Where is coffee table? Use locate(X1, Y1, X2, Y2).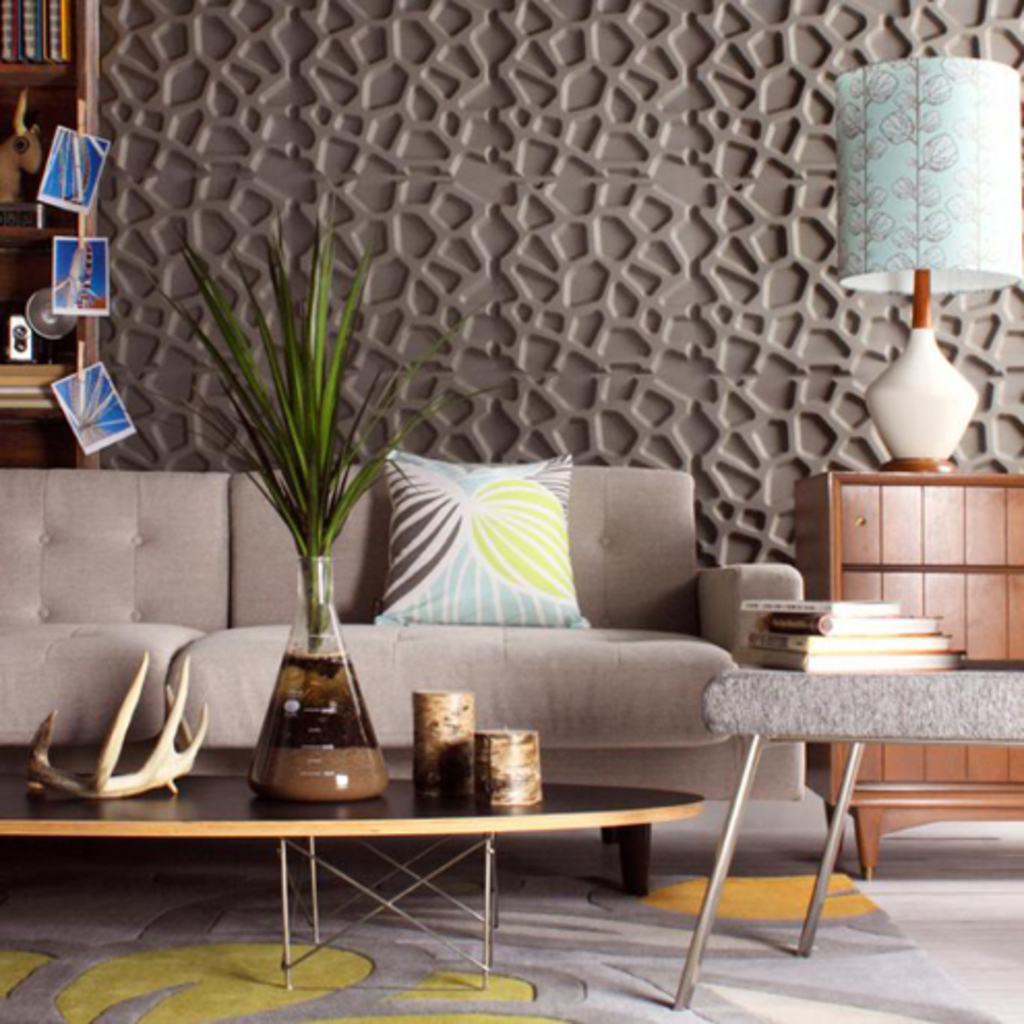
locate(68, 718, 741, 964).
